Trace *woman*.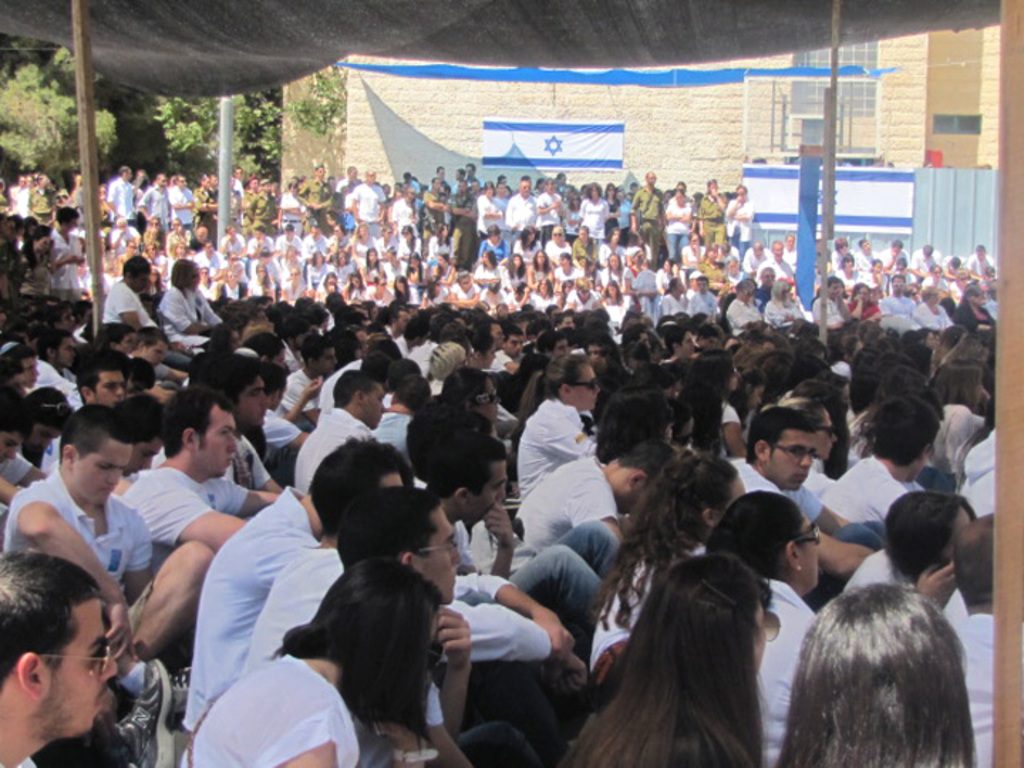
Traced to region(391, 220, 414, 265).
